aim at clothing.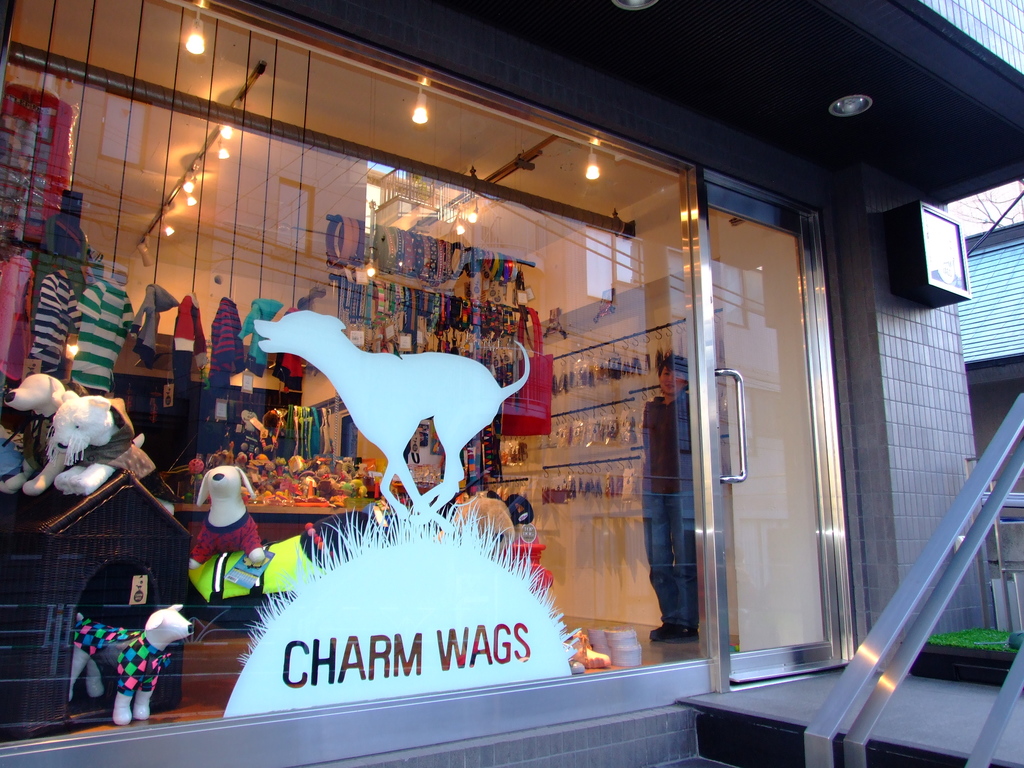
Aimed at crop(190, 508, 260, 567).
